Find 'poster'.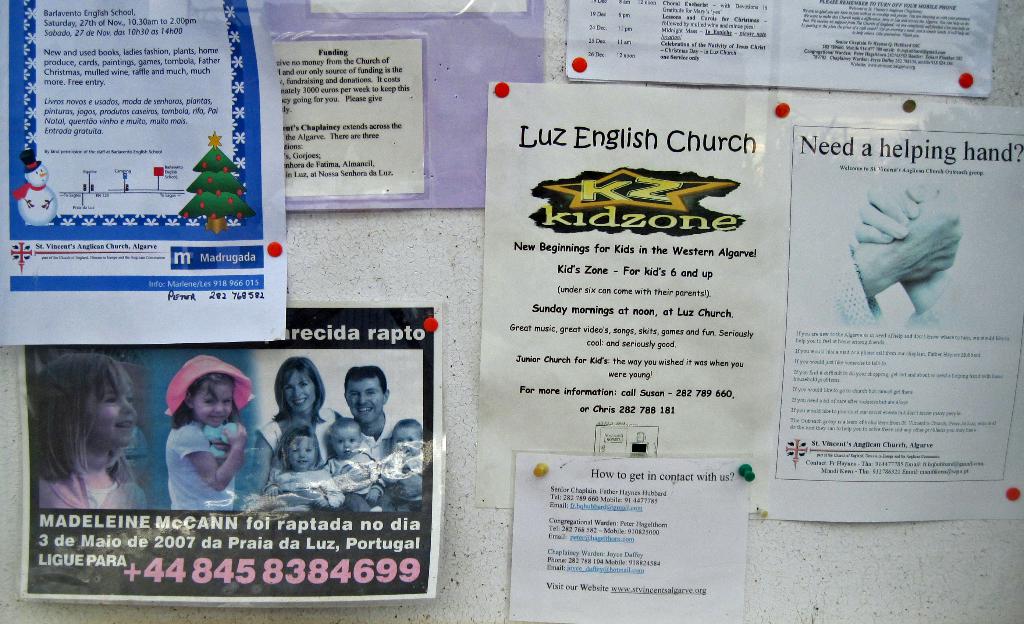
509:452:746:621.
